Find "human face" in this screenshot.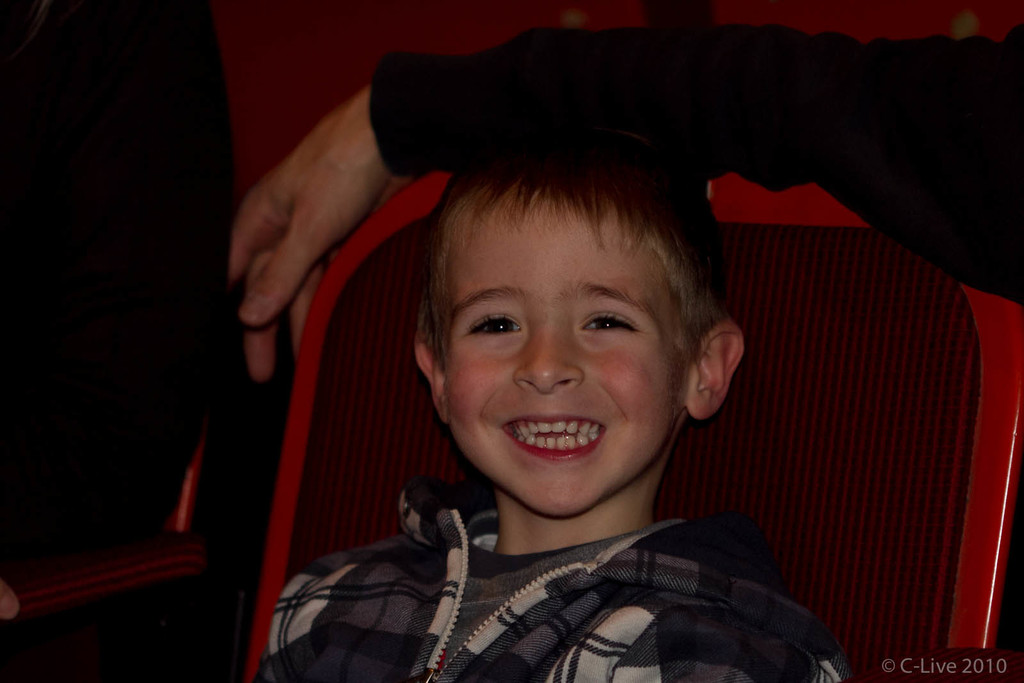
The bounding box for "human face" is pyautogui.locateOnScreen(444, 193, 682, 511).
